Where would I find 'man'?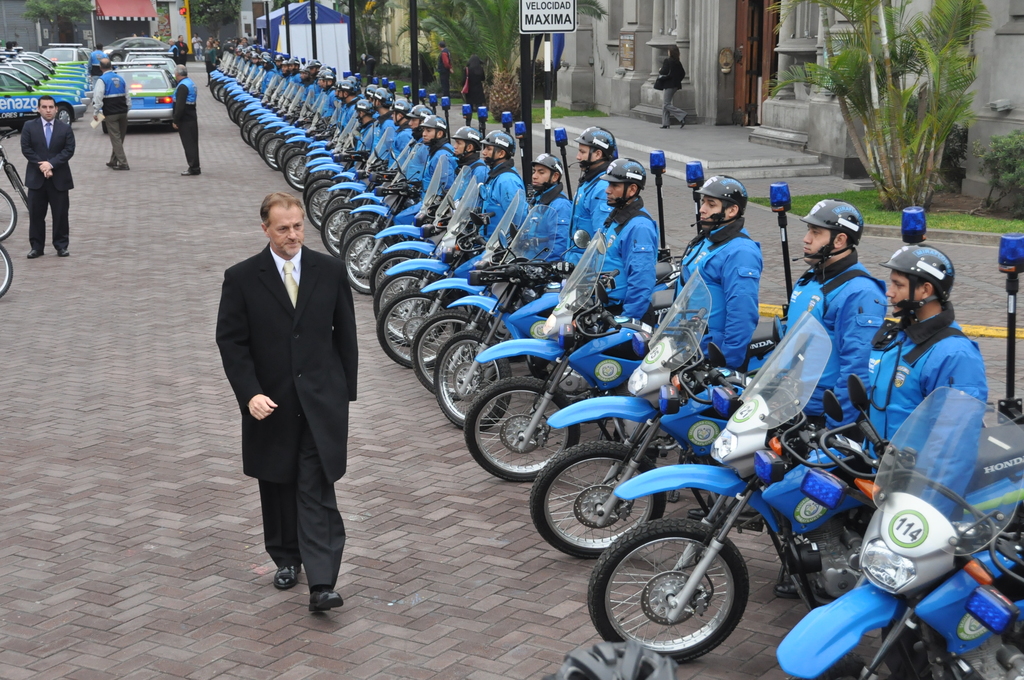
At bbox(93, 56, 136, 175).
